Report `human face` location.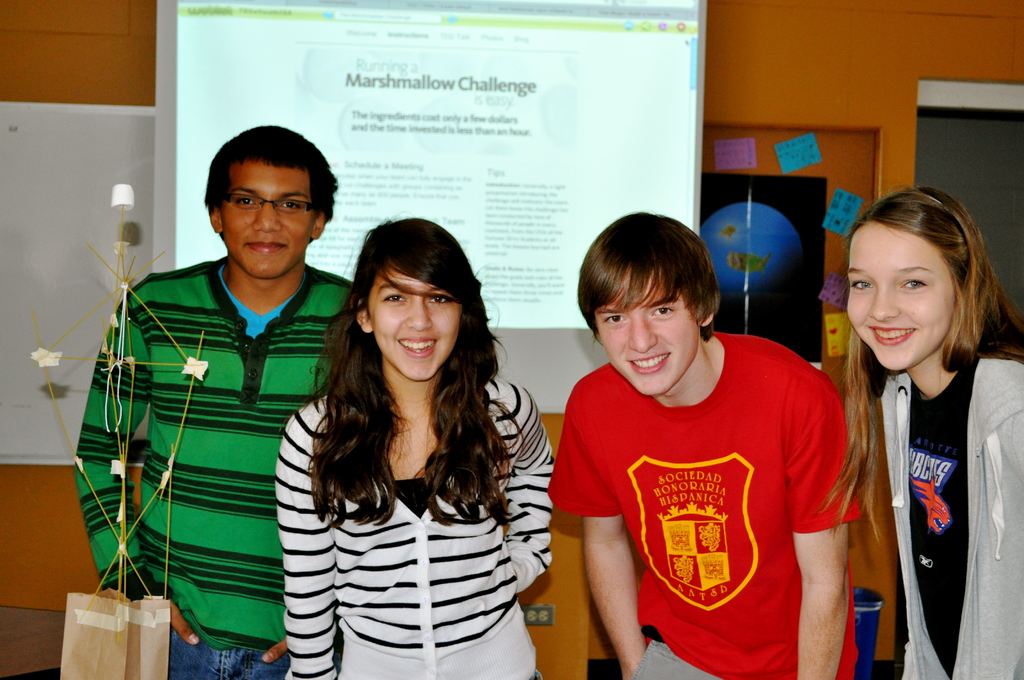
Report: pyautogui.locateOnScreen(847, 220, 952, 371).
